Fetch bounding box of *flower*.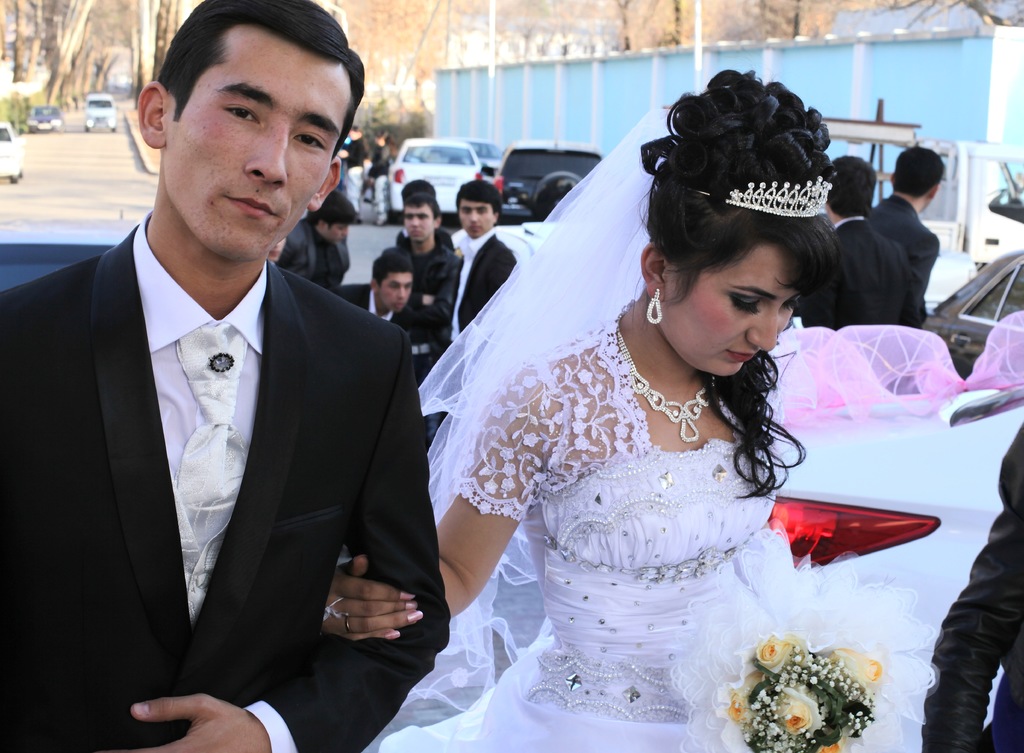
Bbox: (x1=774, y1=681, x2=814, y2=734).
